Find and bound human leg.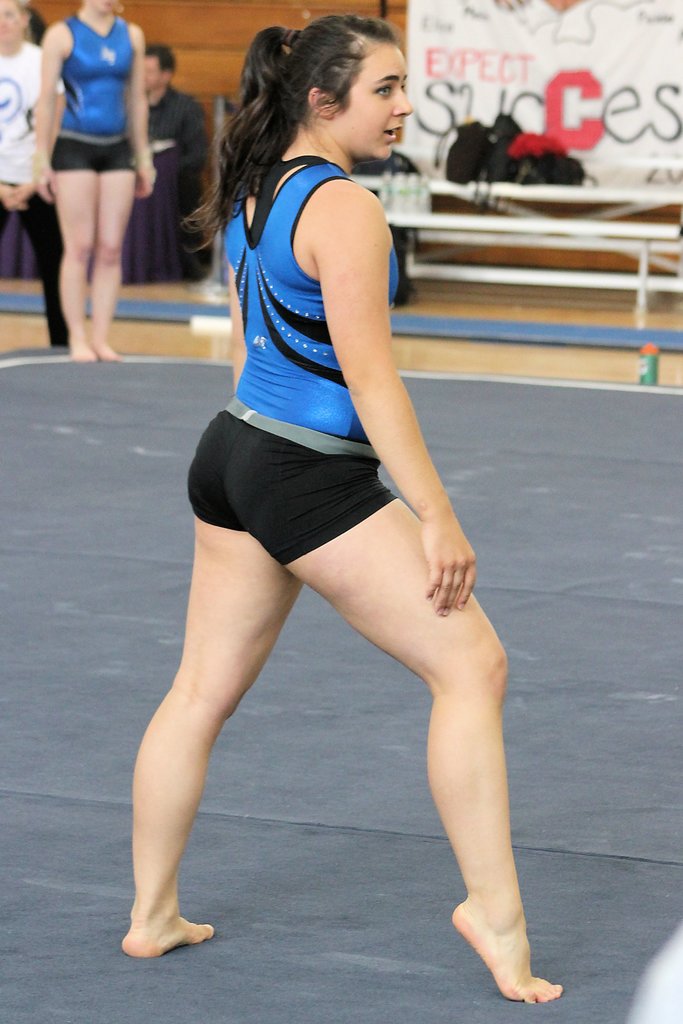
Bound: 97/140/134/357.
